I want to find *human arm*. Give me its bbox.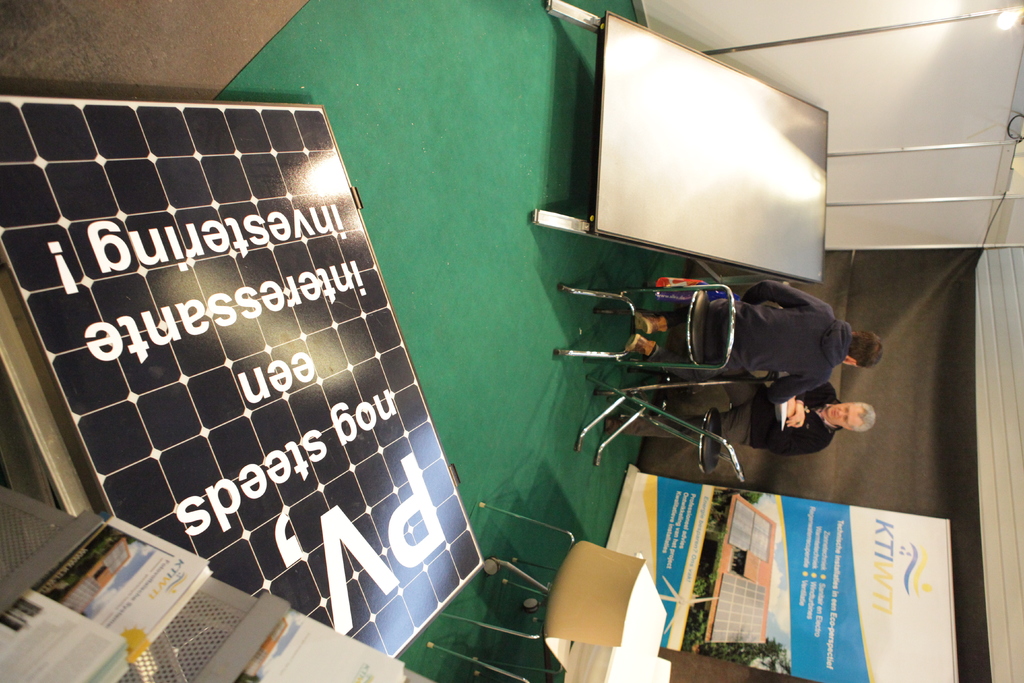
pyautogui.locateOnScreen(744, 295, 820, 311).
